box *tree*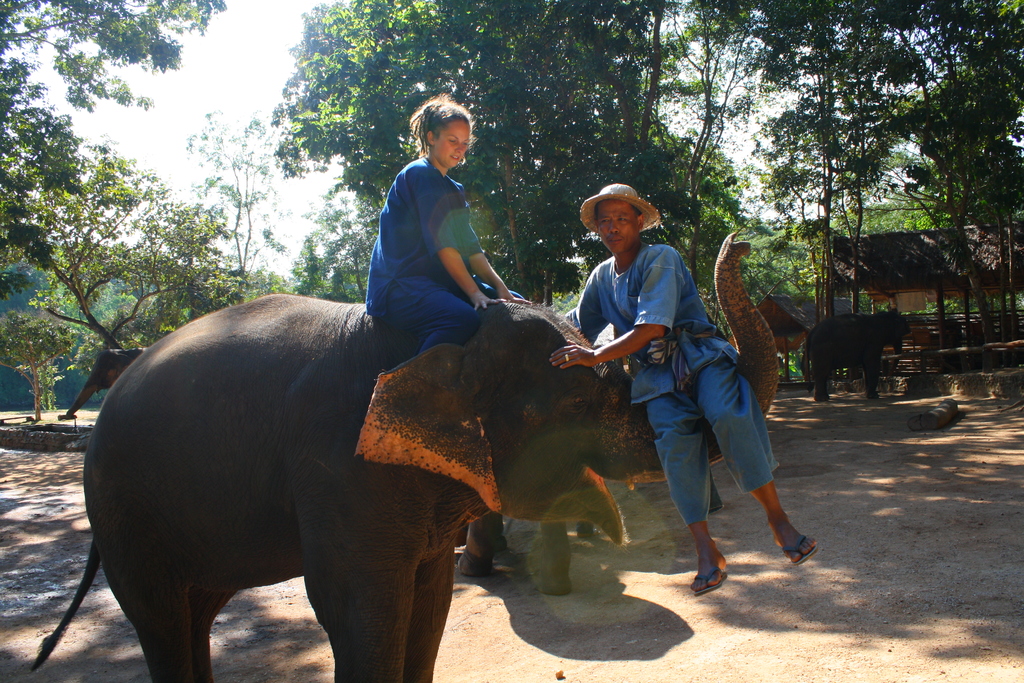
(3,302,77,431)
